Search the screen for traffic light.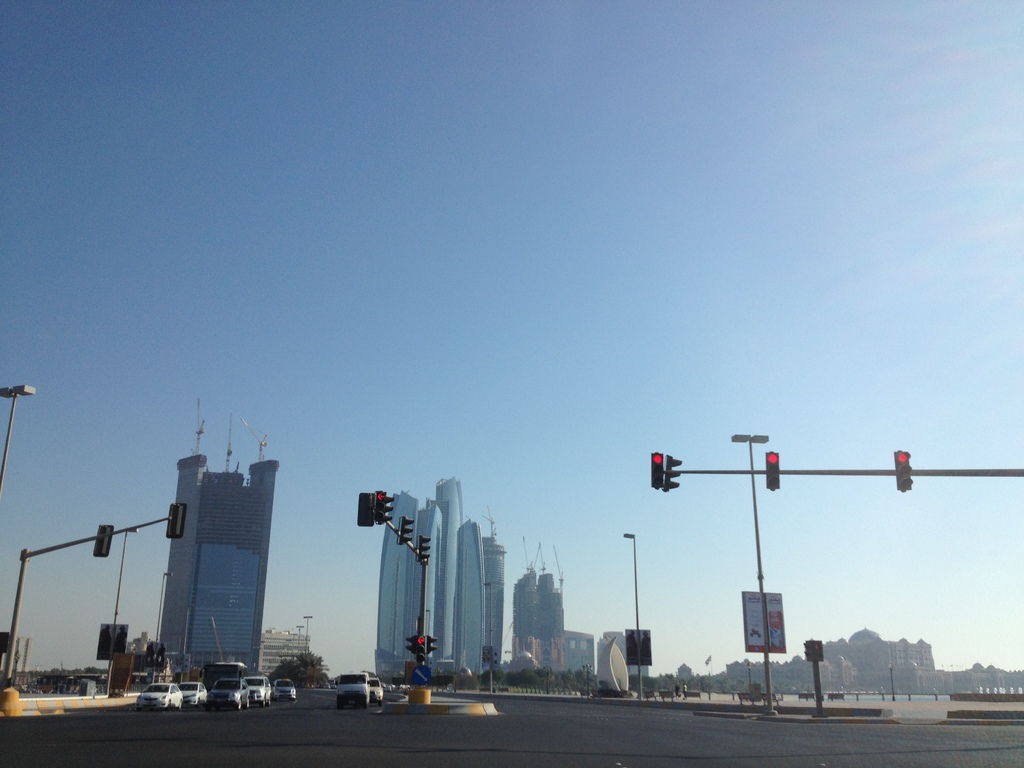
Found at region(894, 448, 913, 492).
